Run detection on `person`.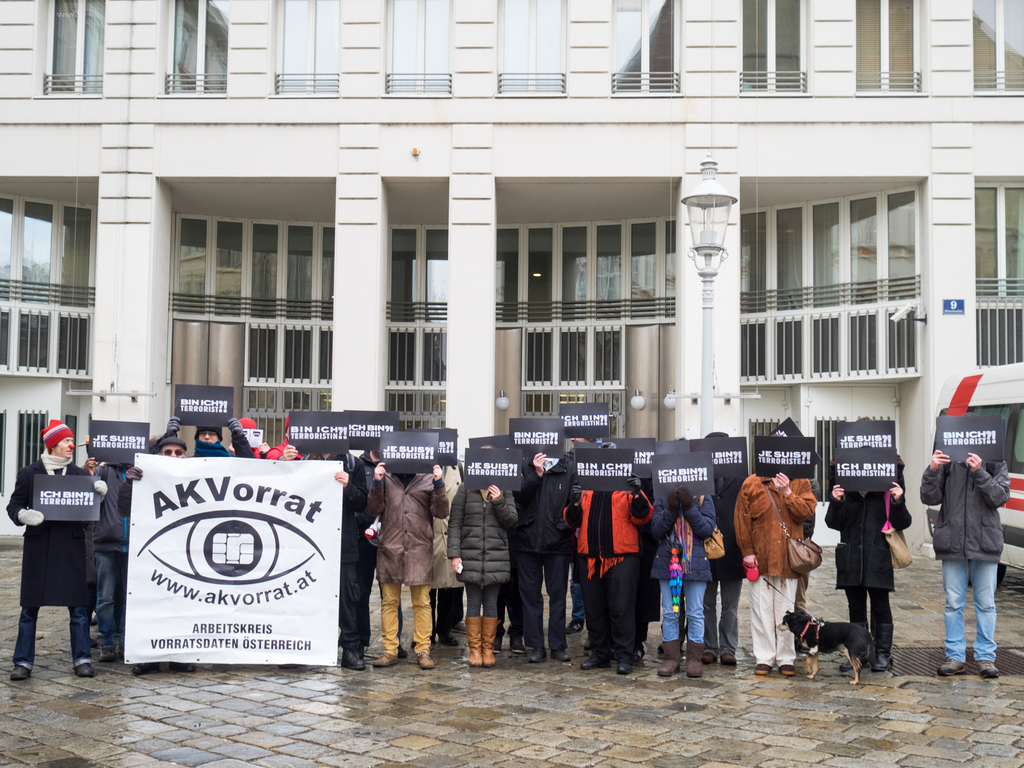
Result: crop(449, 446, 511, 662).
